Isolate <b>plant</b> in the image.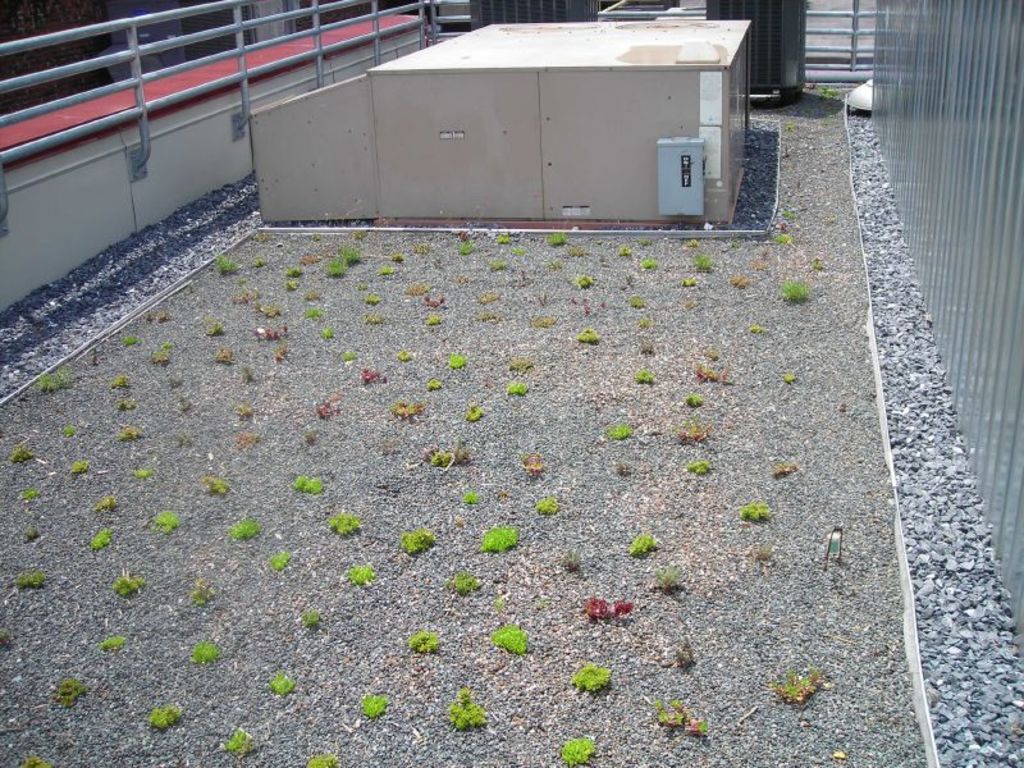
Isolated region: [x1=105, y1=635, x2=131, y2=653].
